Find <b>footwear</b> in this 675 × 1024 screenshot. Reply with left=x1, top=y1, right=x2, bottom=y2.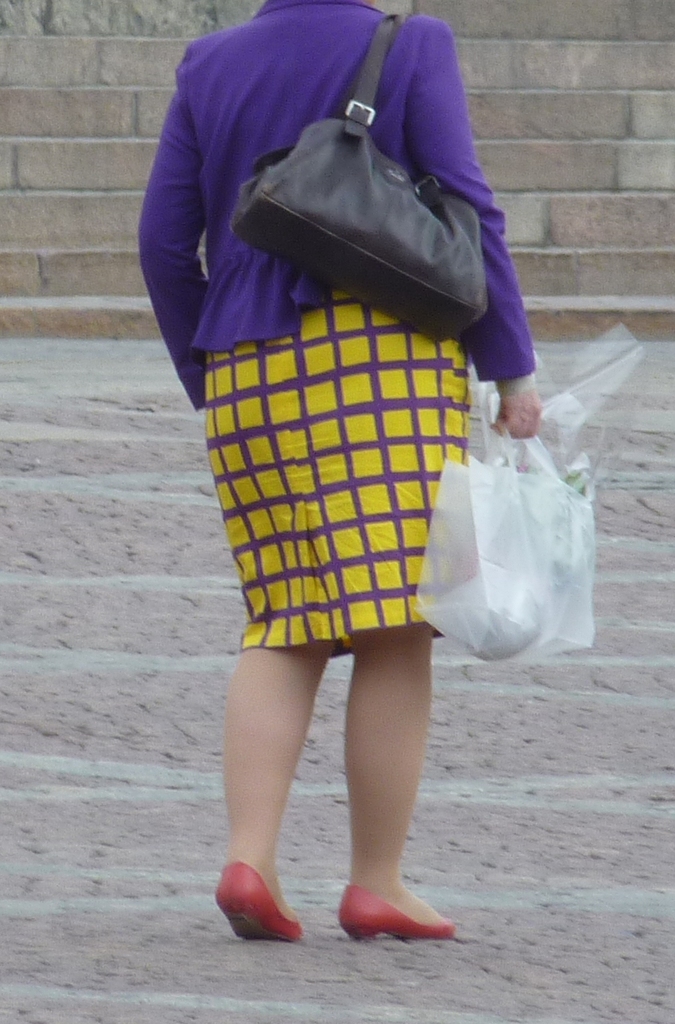
left=336, top=881, right=459, bottom=938.
